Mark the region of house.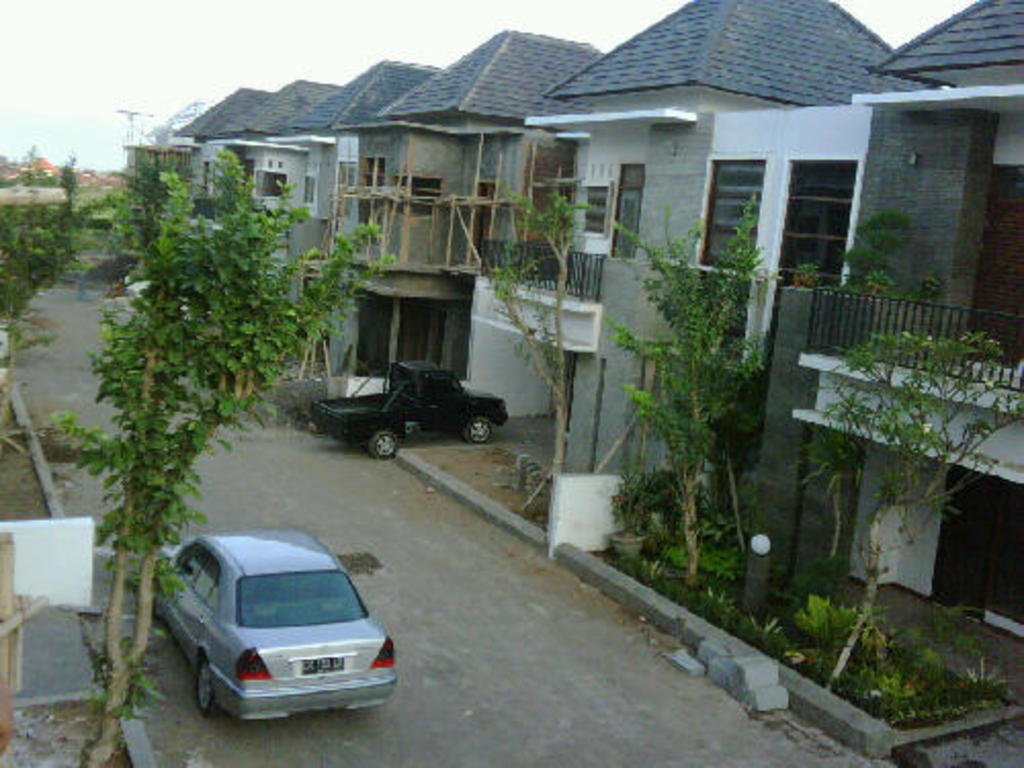
Region: region(178, 68, 274, 211).
